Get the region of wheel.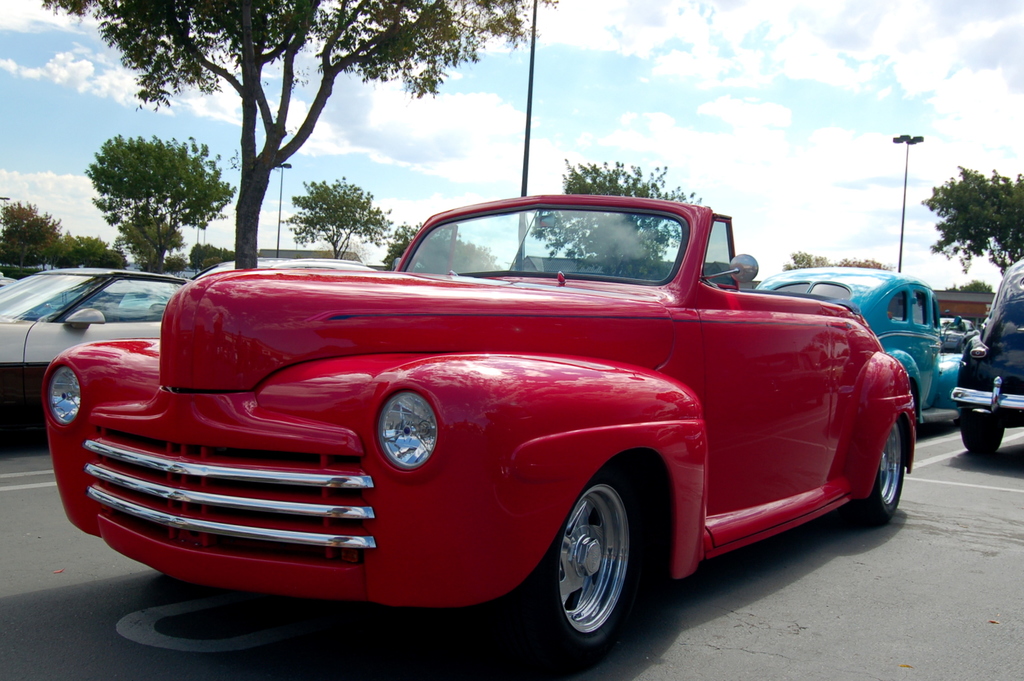
(520,474,648,666).
